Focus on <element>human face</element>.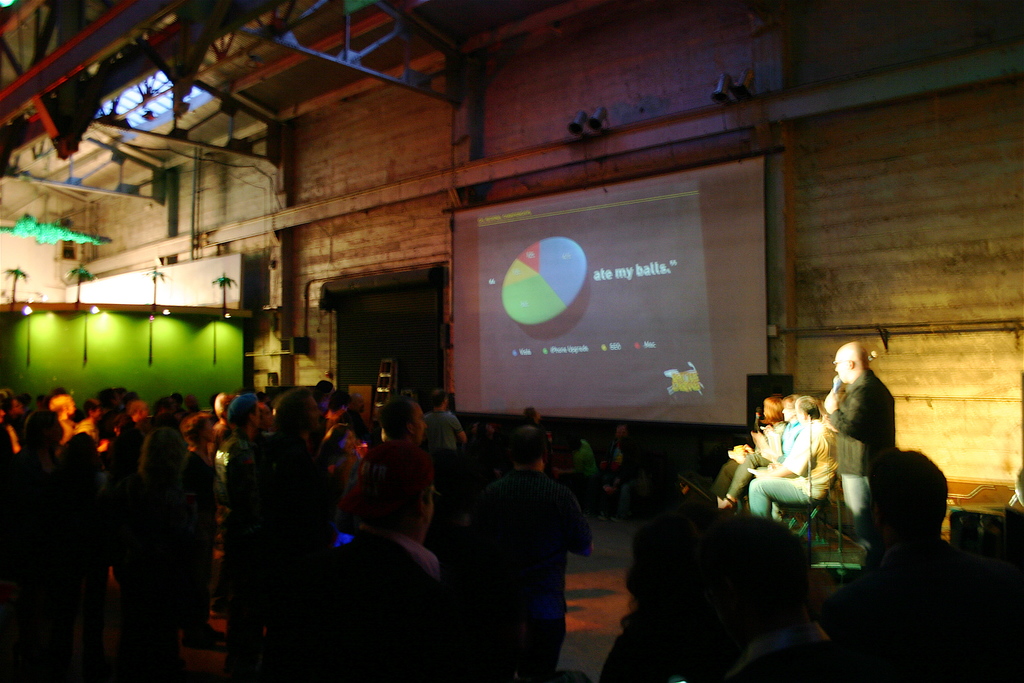
Focused at (left=343, top=432, right=355, bottom=457).
